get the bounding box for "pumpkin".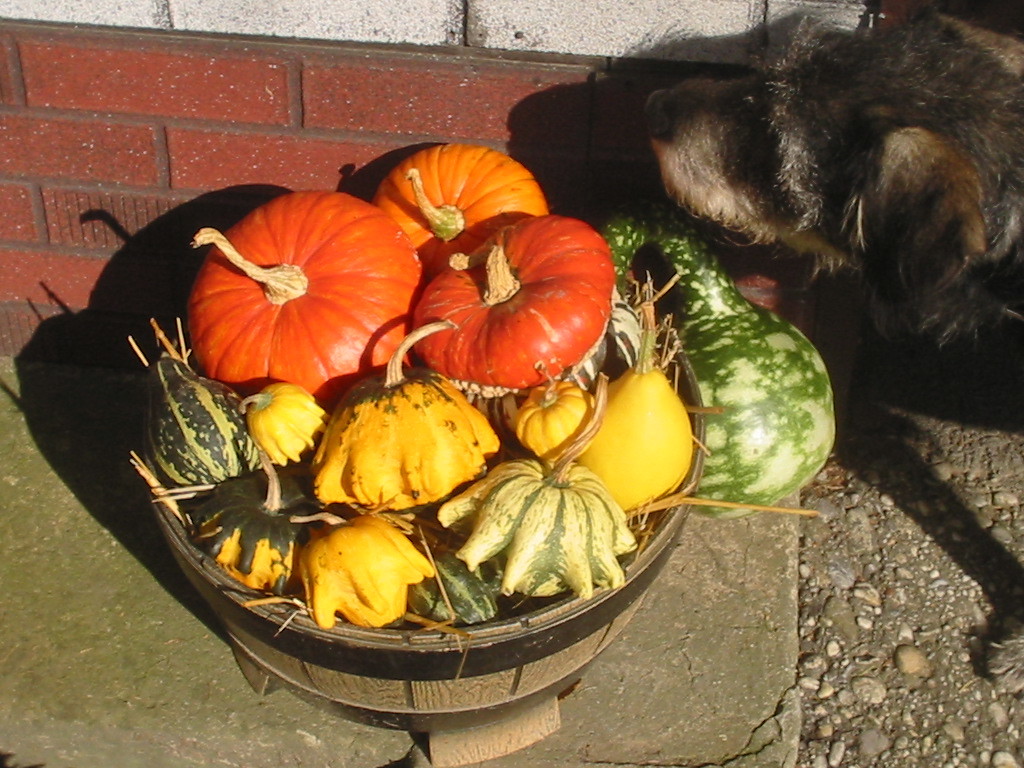
183,439,295,596.
